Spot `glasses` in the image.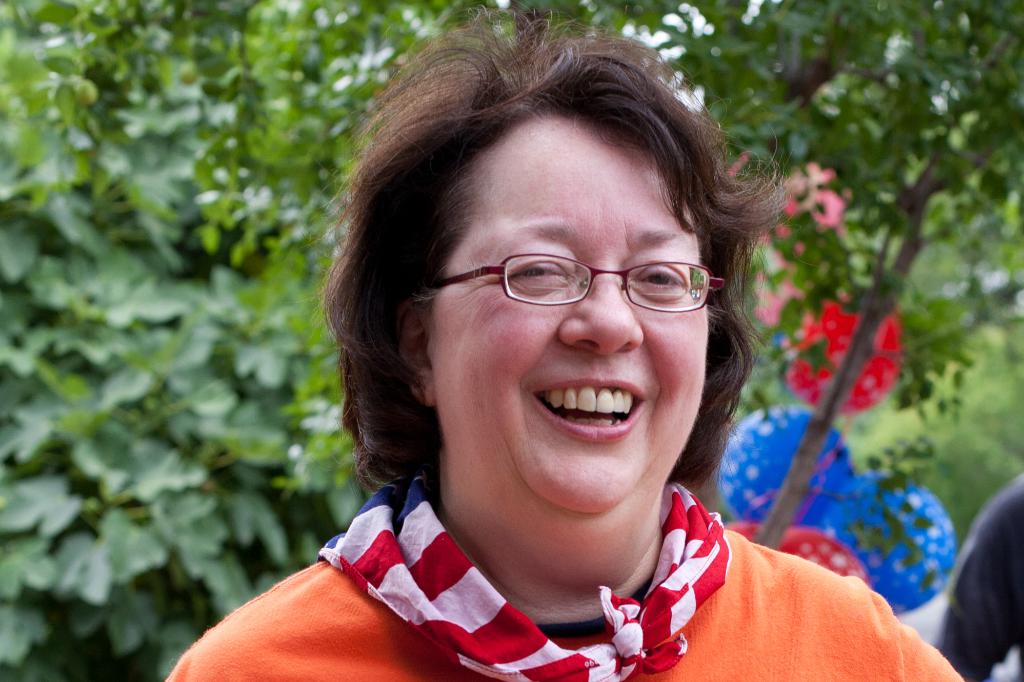
`glasses` found at BBox(430, 235, 728, 322).
